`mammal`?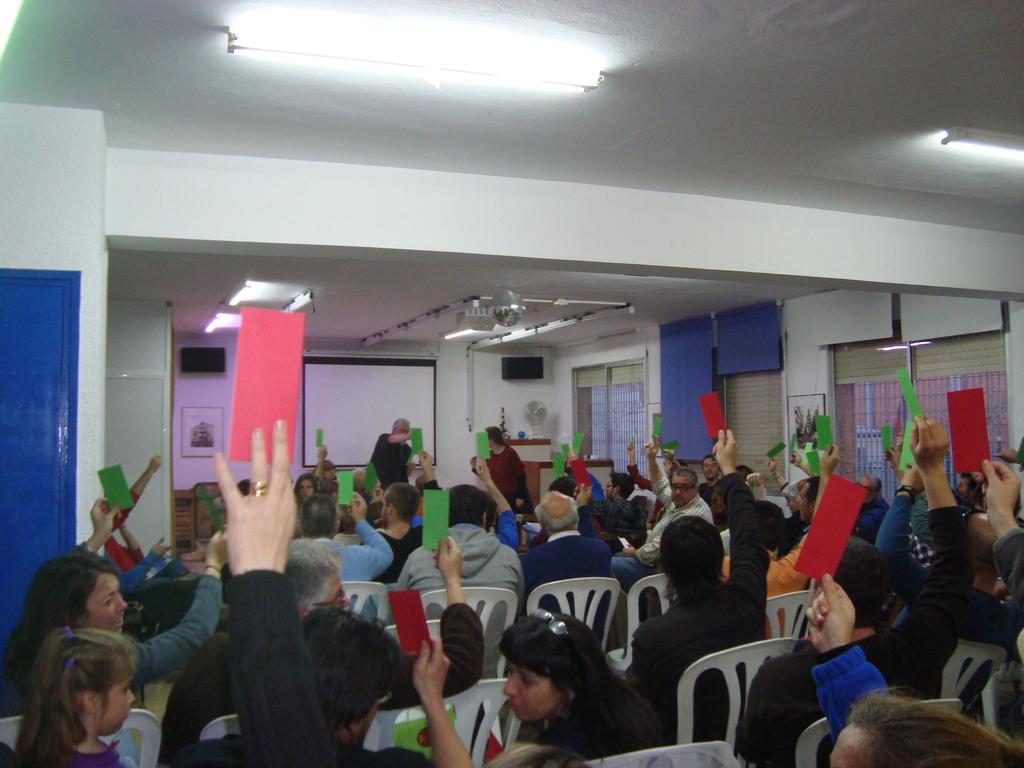
box=[14, 612, 150, 763]
